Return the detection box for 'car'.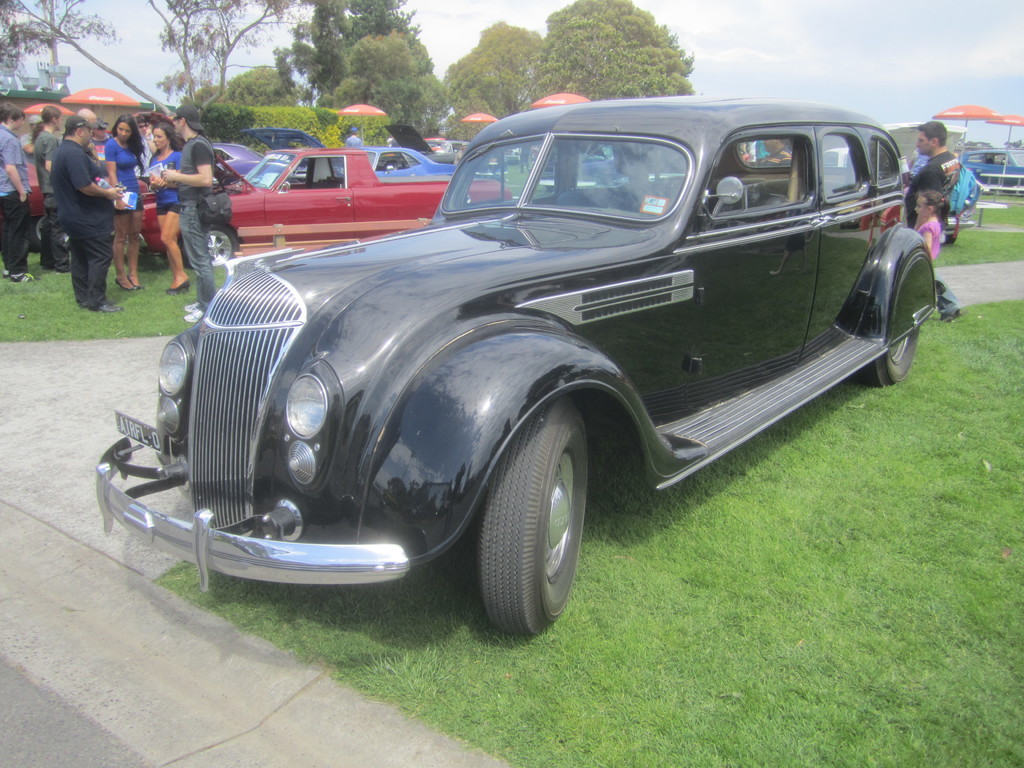
<bbox>960, 145, 1023, 190</bbox>.
